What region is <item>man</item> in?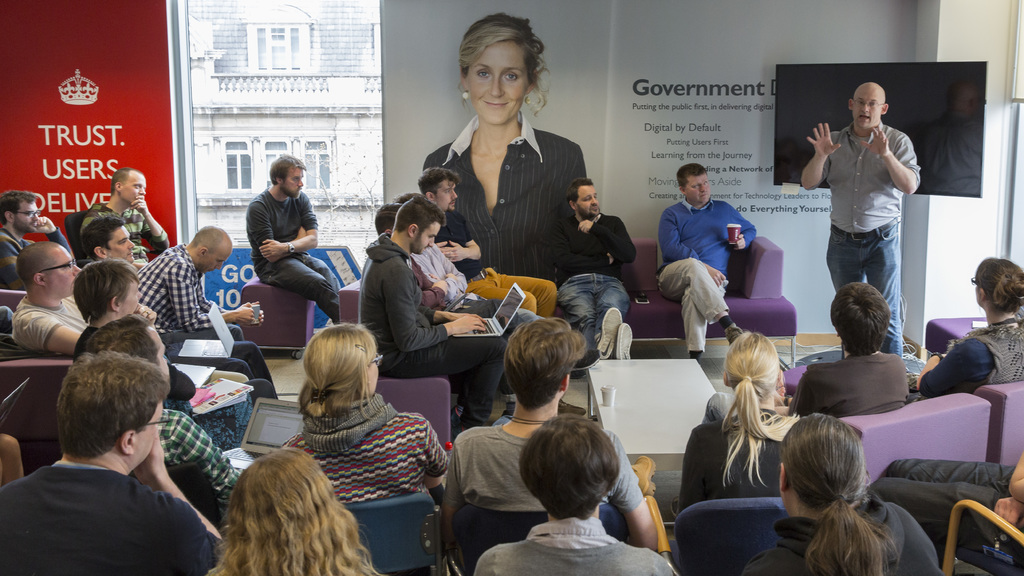
[x1=0, y1=191, x2=82, y2=283].
